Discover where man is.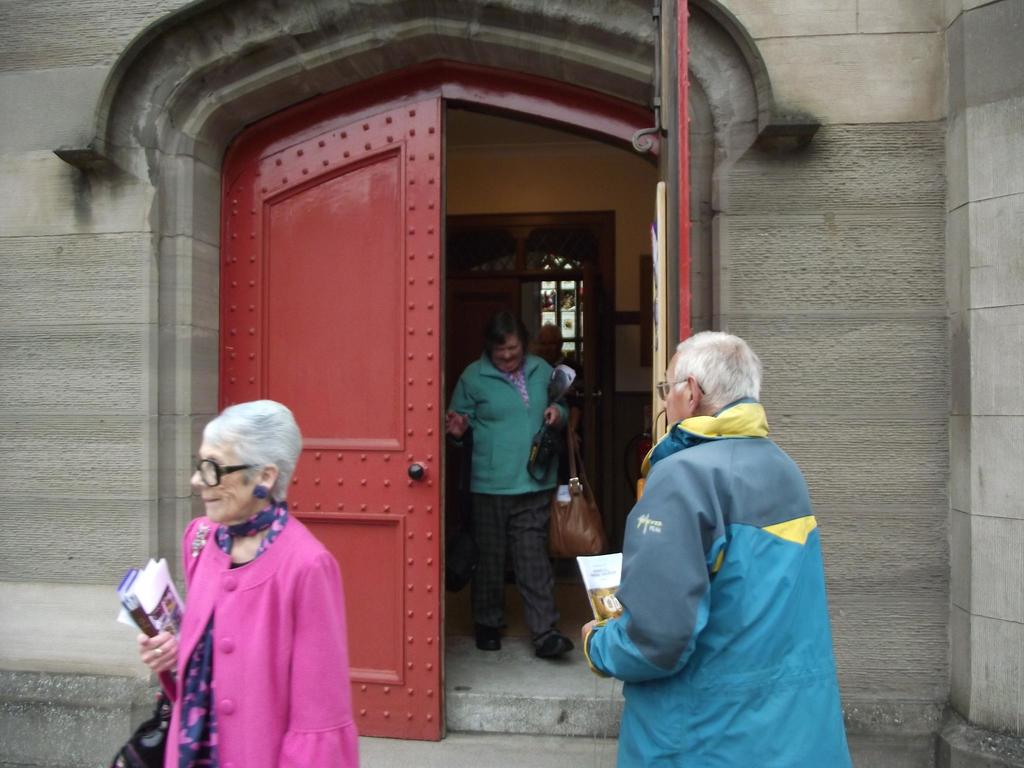
Discovered at <box>582,308,842,767</box>.
